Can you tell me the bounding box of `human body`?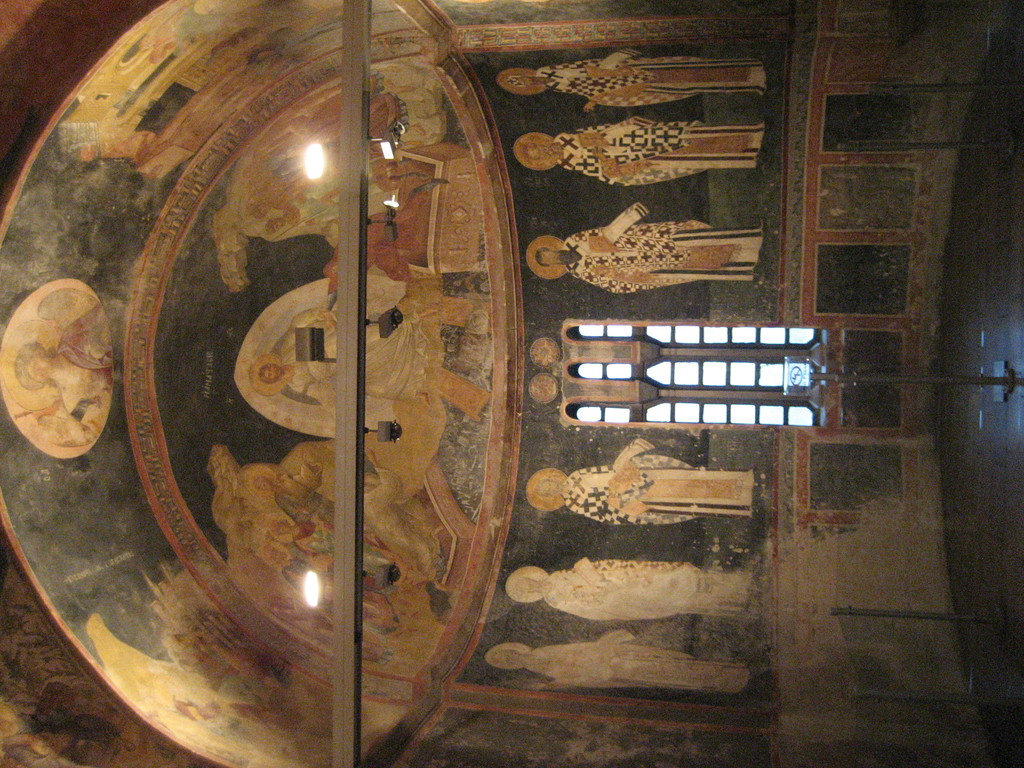
213:22:268:60.
